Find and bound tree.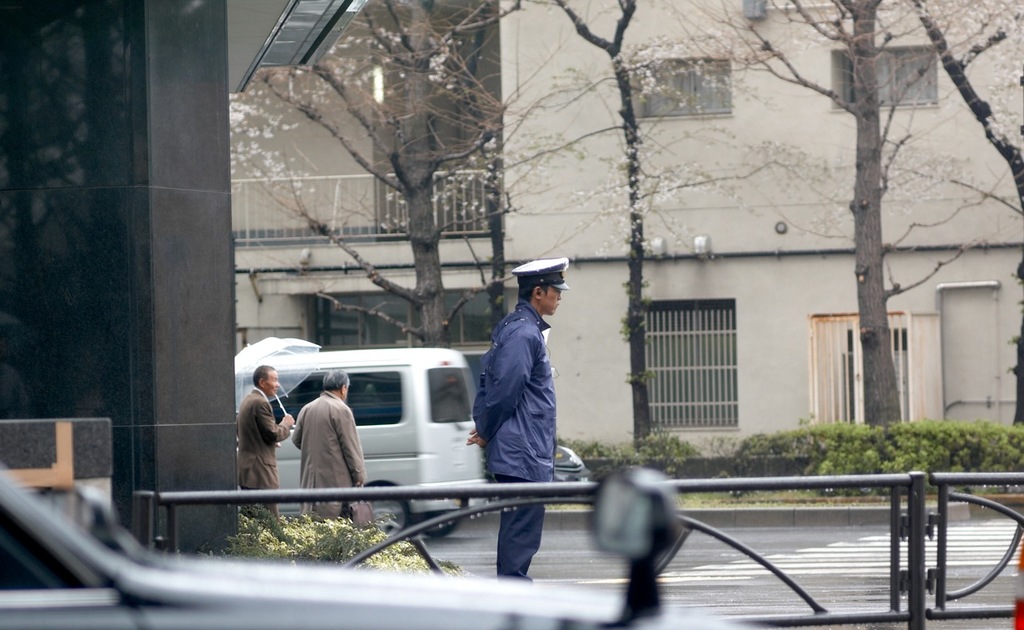
Bound: (x1=221, y1=0, x2=635, y2=347).
